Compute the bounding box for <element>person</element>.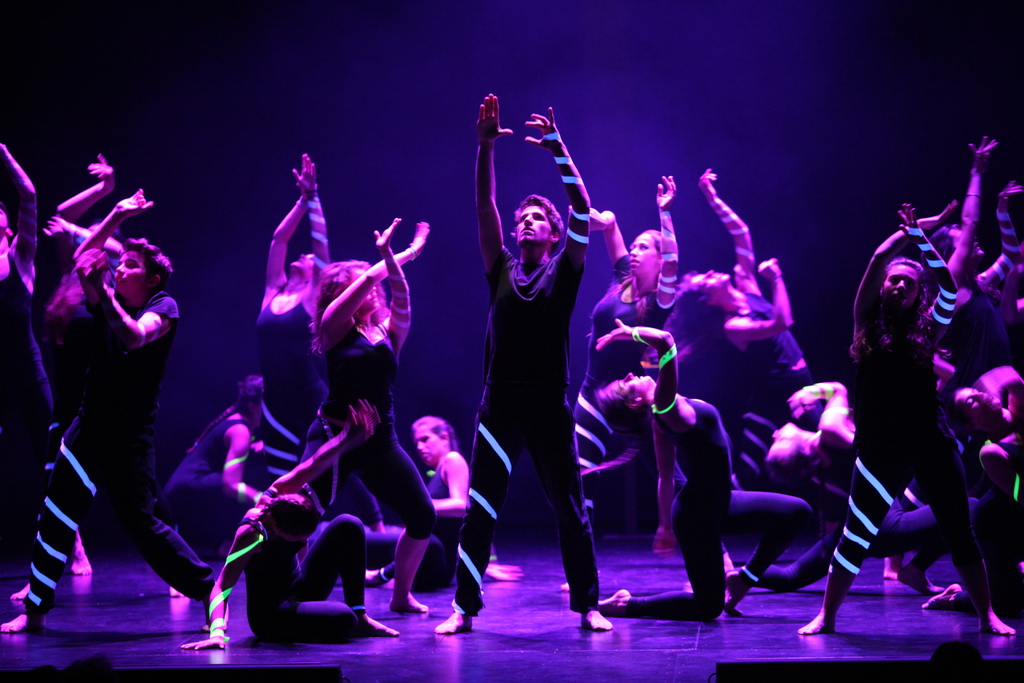
[x1=305, y1=220, x2=428, y2=608].
